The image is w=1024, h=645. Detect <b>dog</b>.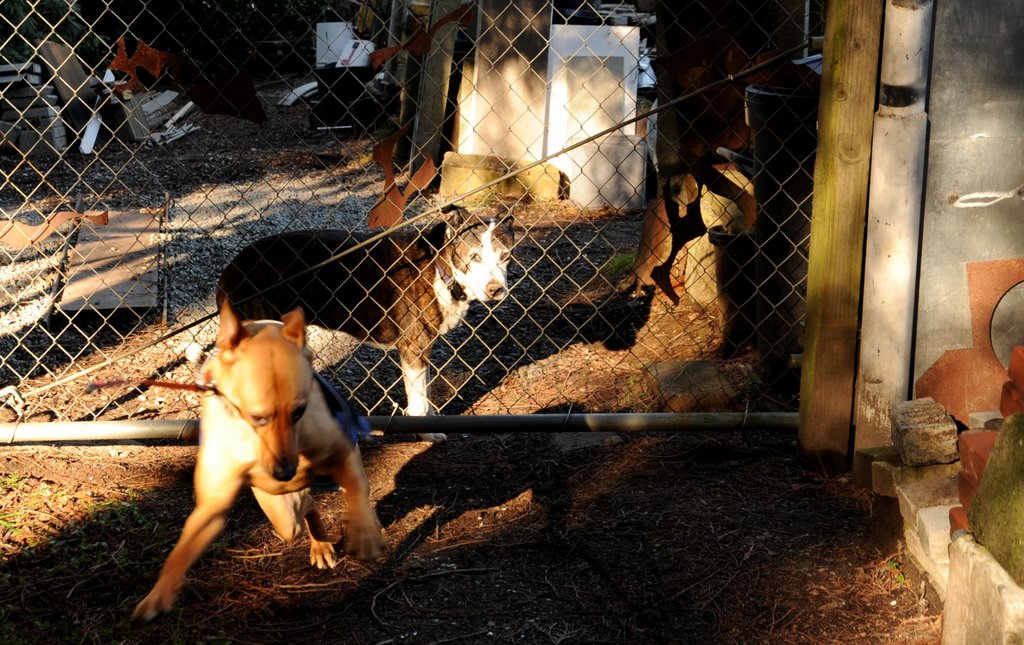
Detection: crop(211, 205, 515, 441).
